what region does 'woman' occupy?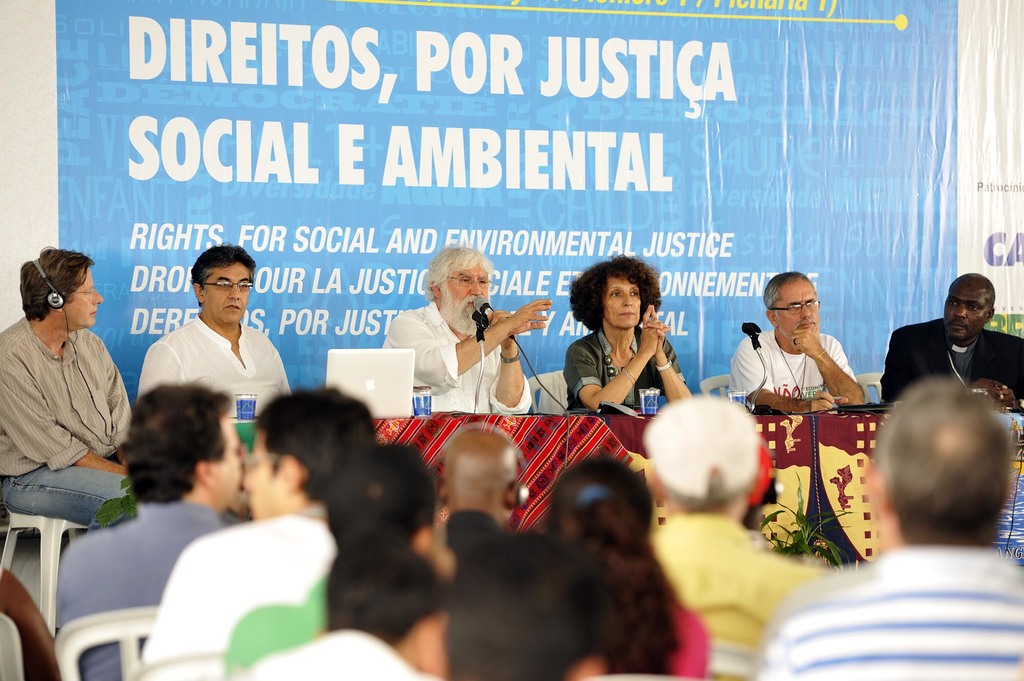
(x1=573, y1=248, x2=697, y2=442).
